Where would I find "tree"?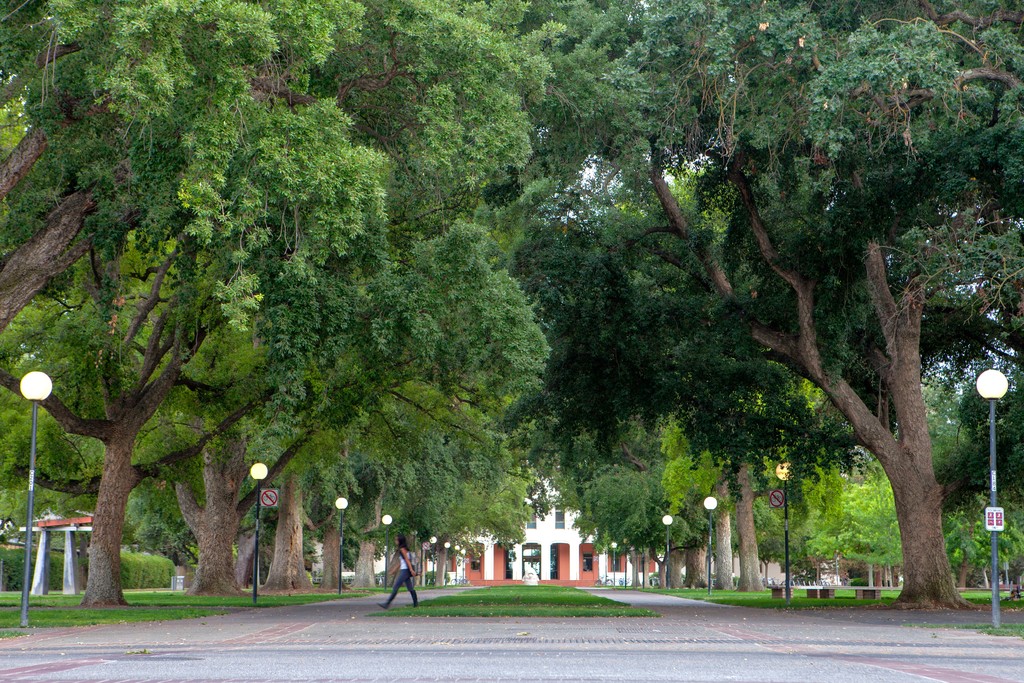
At left=179, top=339, right=459, bottom=575.
